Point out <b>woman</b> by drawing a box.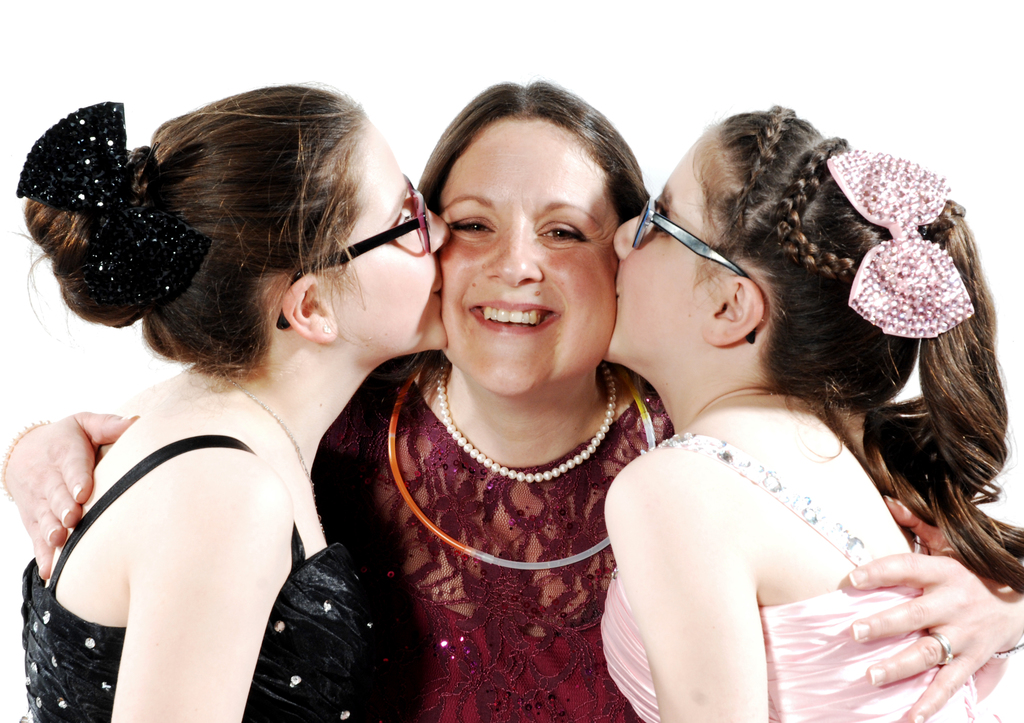
21:80:472:722.
